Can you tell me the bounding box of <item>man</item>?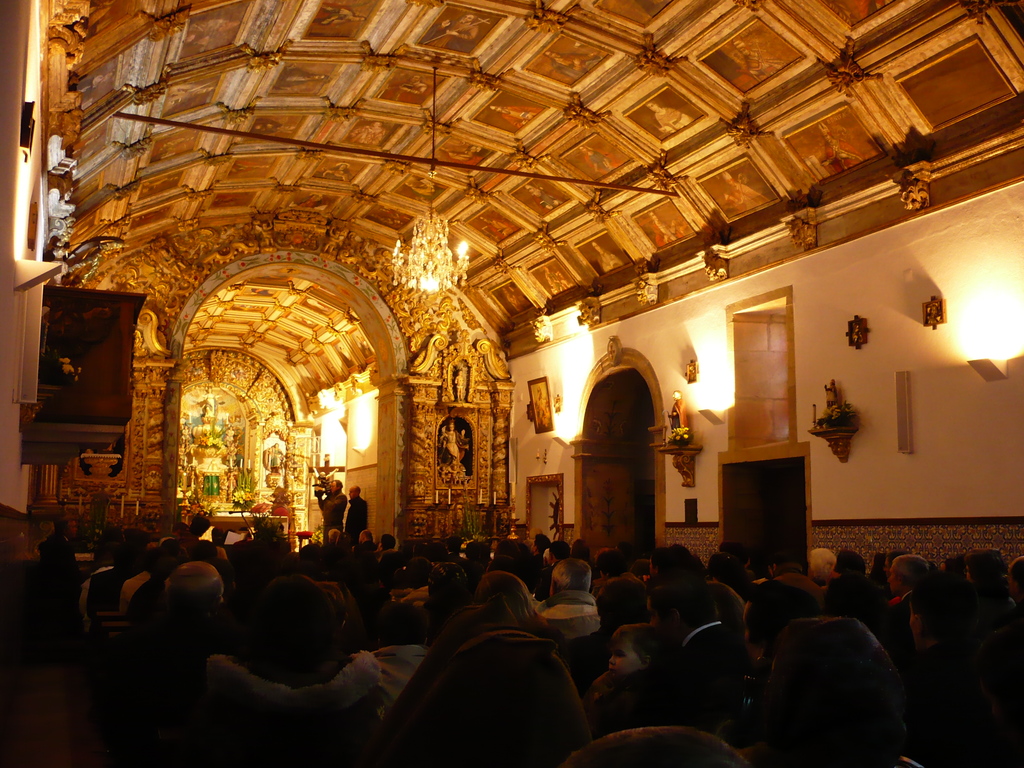
detection(374, 536, 403, 563).
